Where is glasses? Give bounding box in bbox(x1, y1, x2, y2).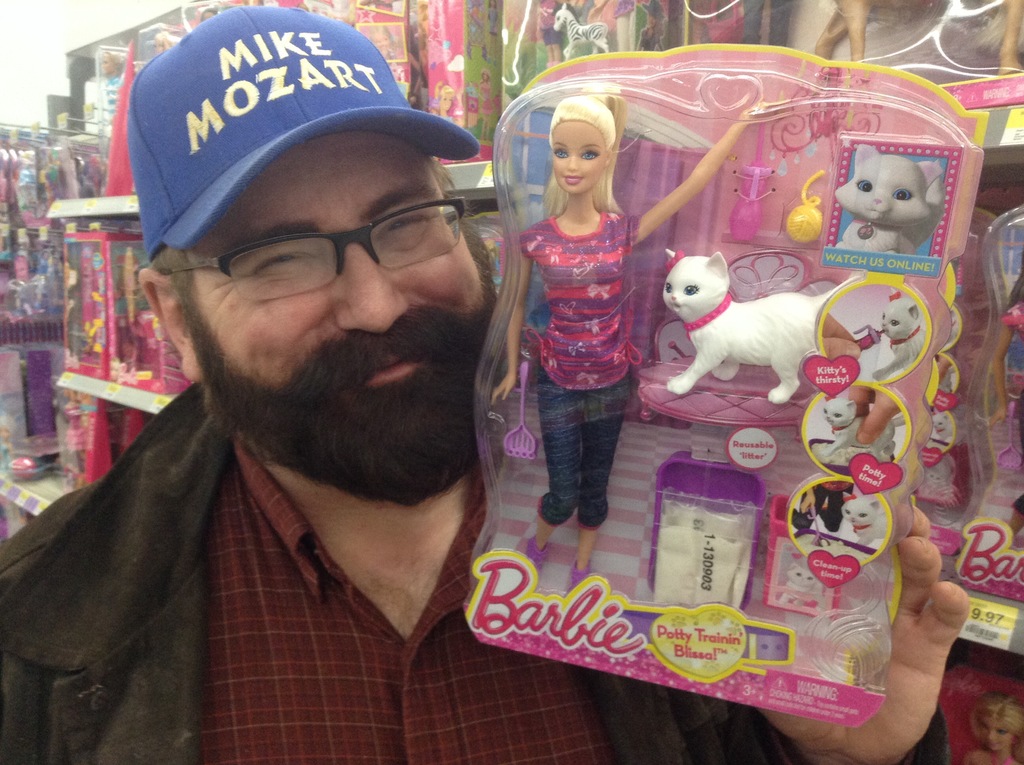
bbox(152, 195, 476, 305).
